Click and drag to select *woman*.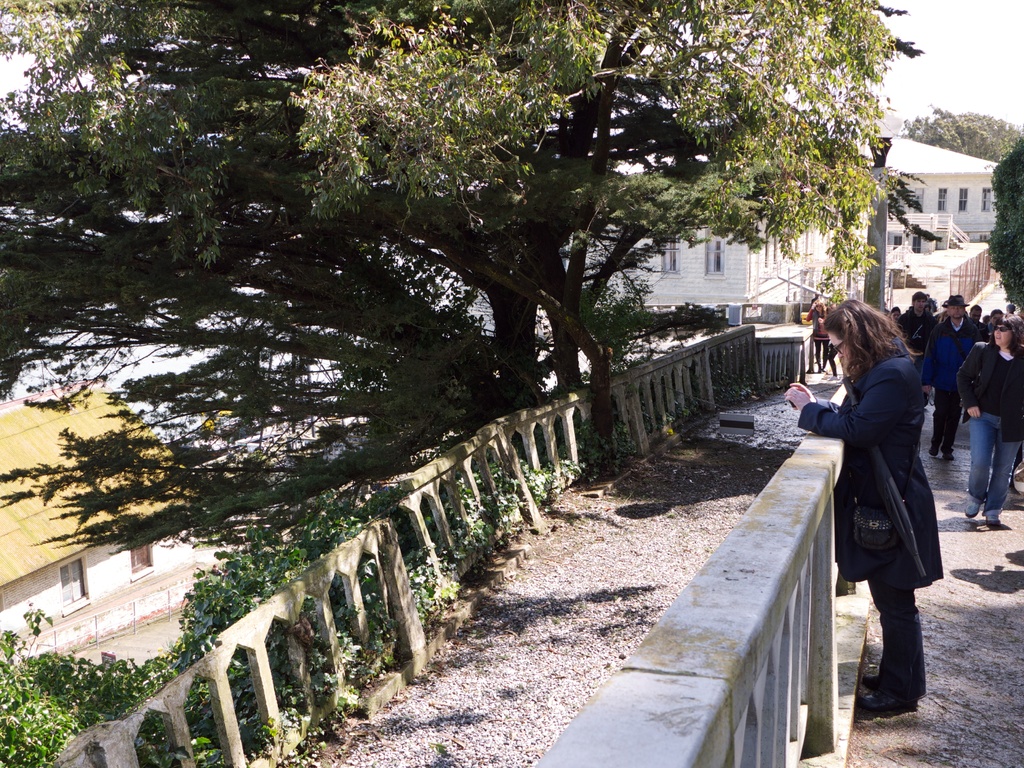
Selection: <box>957,317,1023,525</box>.
